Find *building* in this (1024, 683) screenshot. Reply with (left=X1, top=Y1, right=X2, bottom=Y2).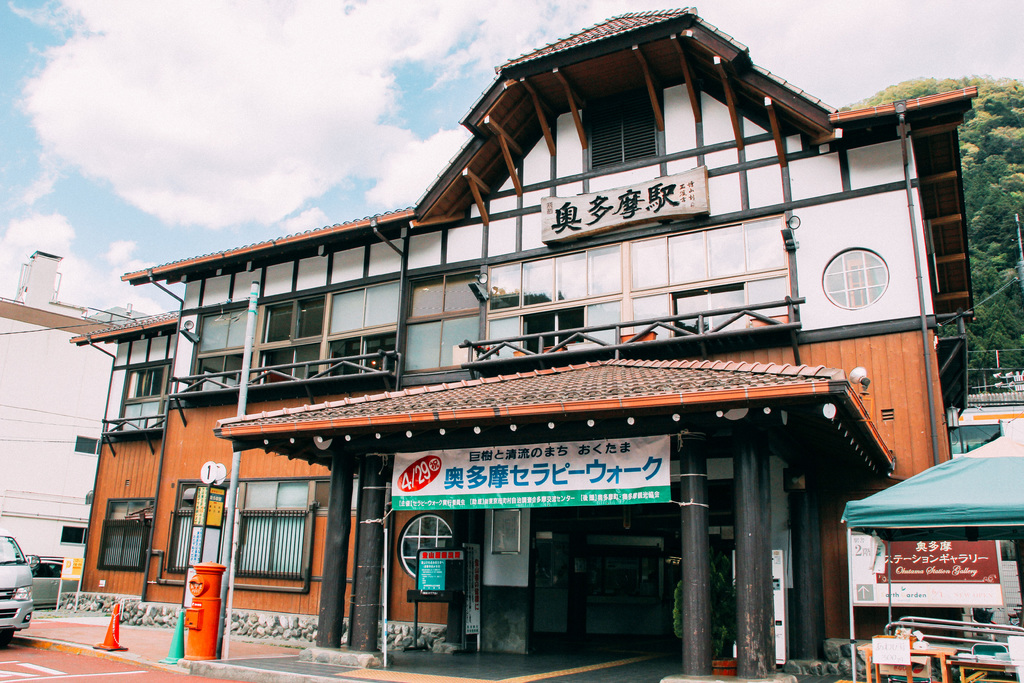
(left=0, top=258, right=119, bottom=564).
